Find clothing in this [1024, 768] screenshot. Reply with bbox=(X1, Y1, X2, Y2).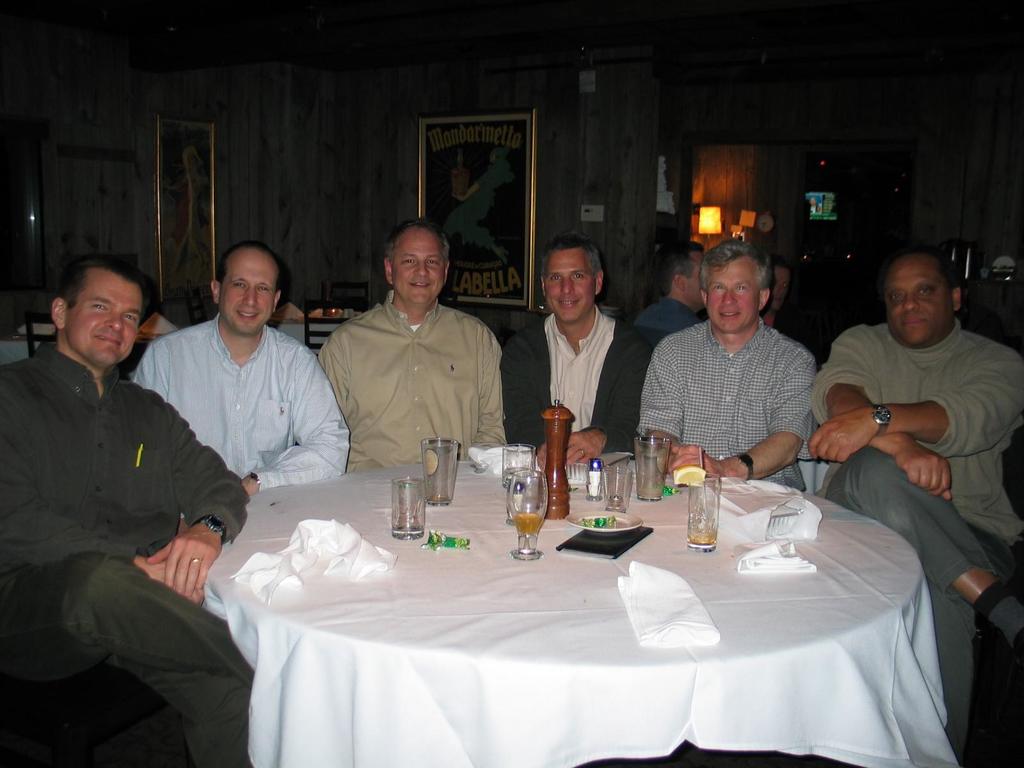
bbox=(313, 291, 511, 468).
